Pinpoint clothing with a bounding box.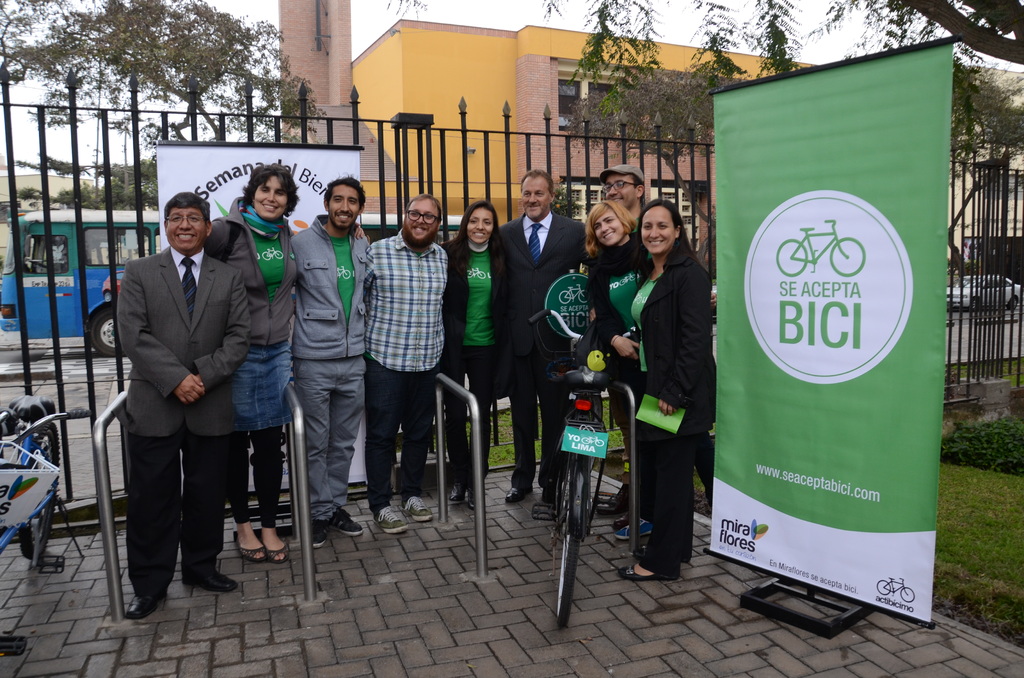
rect(500, 209, 582, 481).
